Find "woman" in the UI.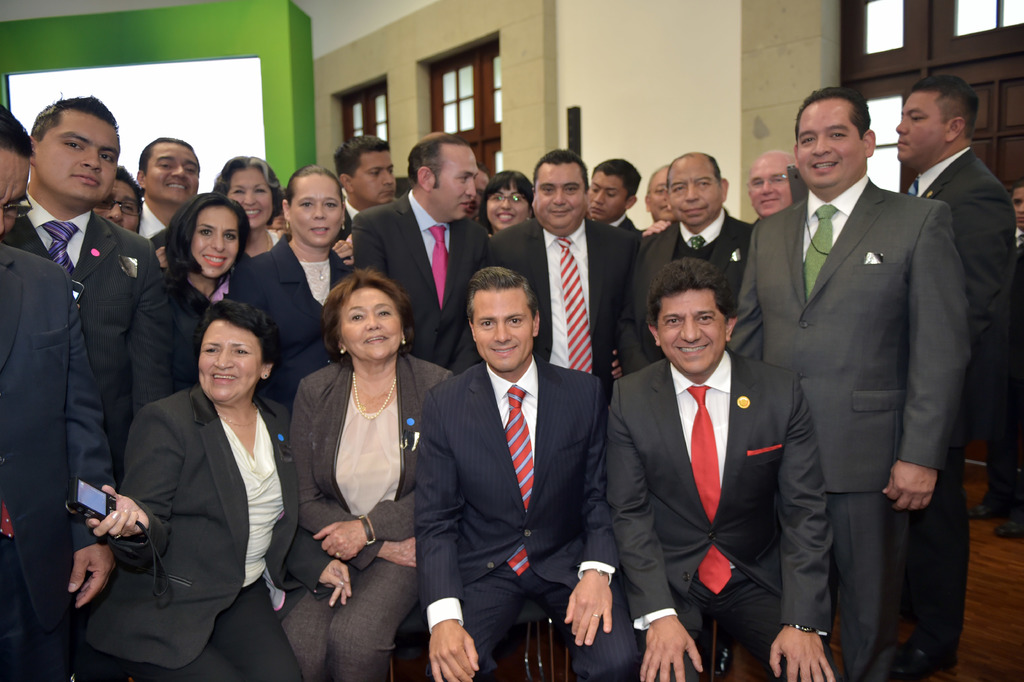
UI element at (x1=477, y1=167, x2=531, y2=239).
